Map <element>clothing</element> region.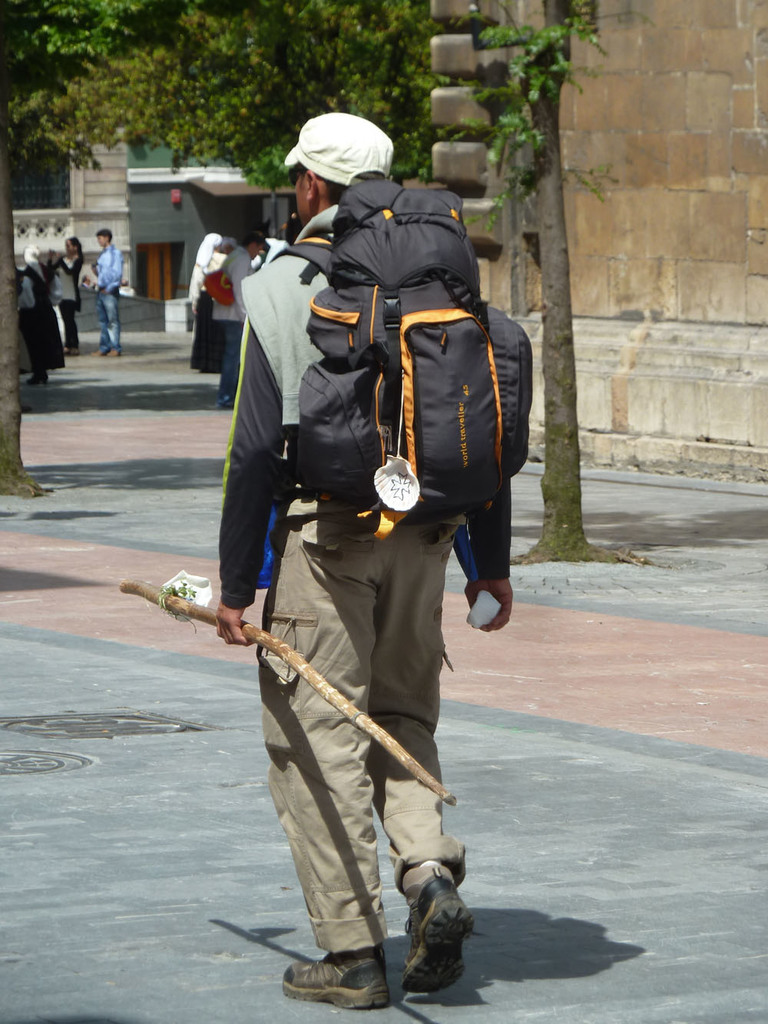
Mapped to x1=98 y1=245 x2=123 y2=350.
